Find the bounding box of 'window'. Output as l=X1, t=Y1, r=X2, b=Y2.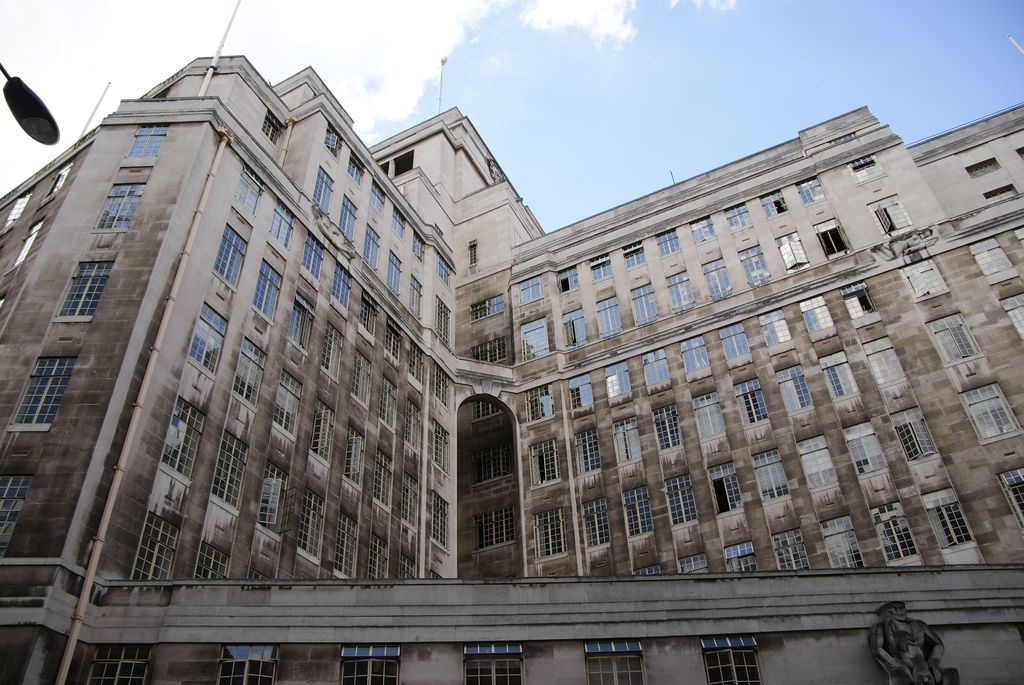
l=223, t=646, r=273, b=684.
